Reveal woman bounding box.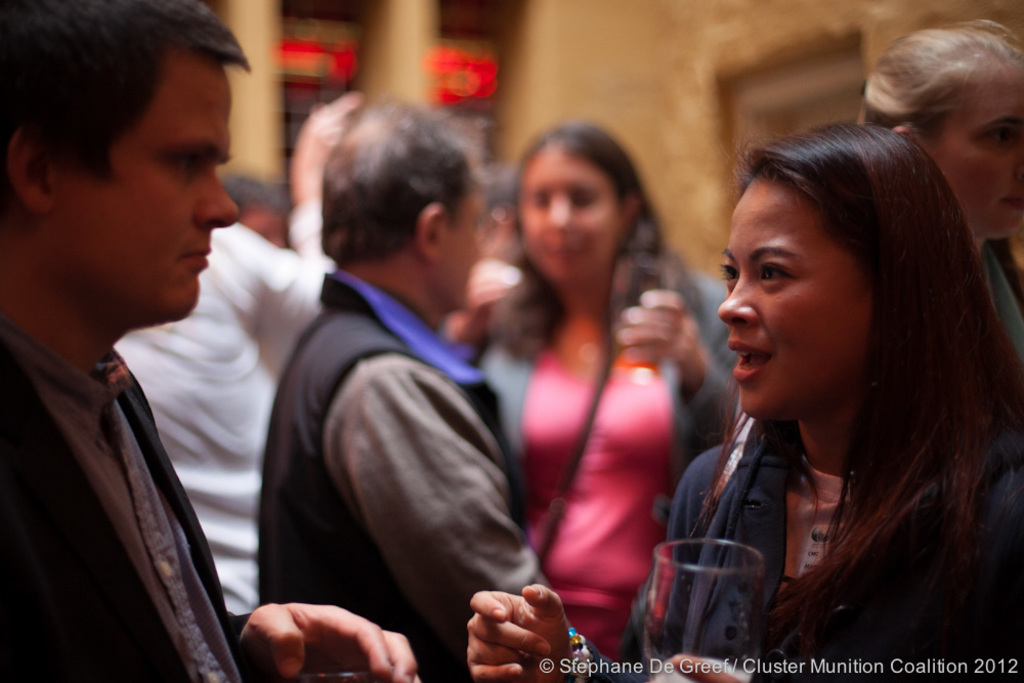
Revealed: box=[456, 115, 1020, 682].
